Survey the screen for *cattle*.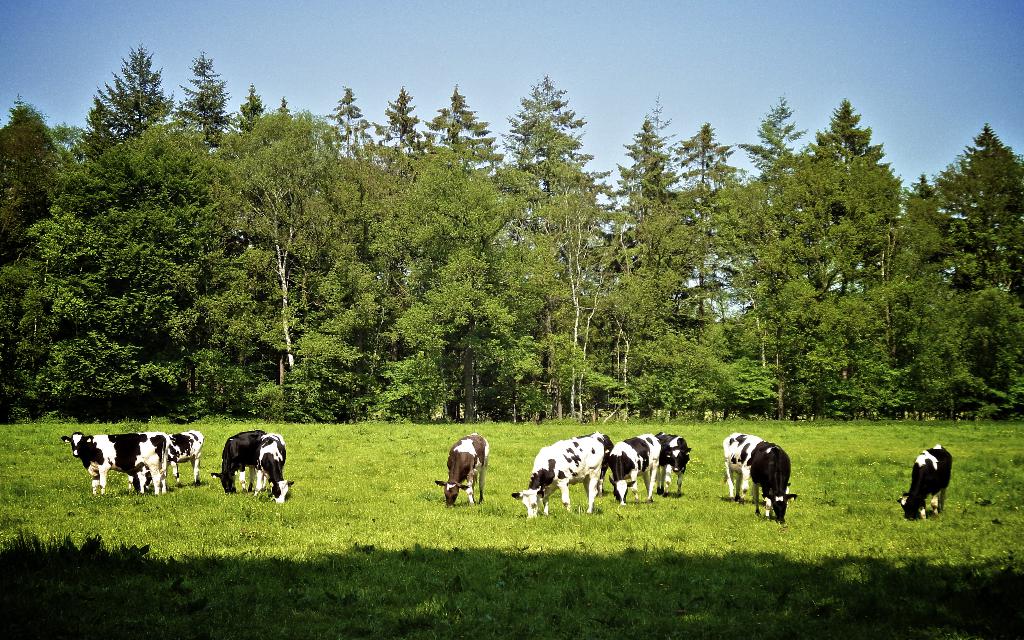
Survey found: box(896, 444, 952, 520).
